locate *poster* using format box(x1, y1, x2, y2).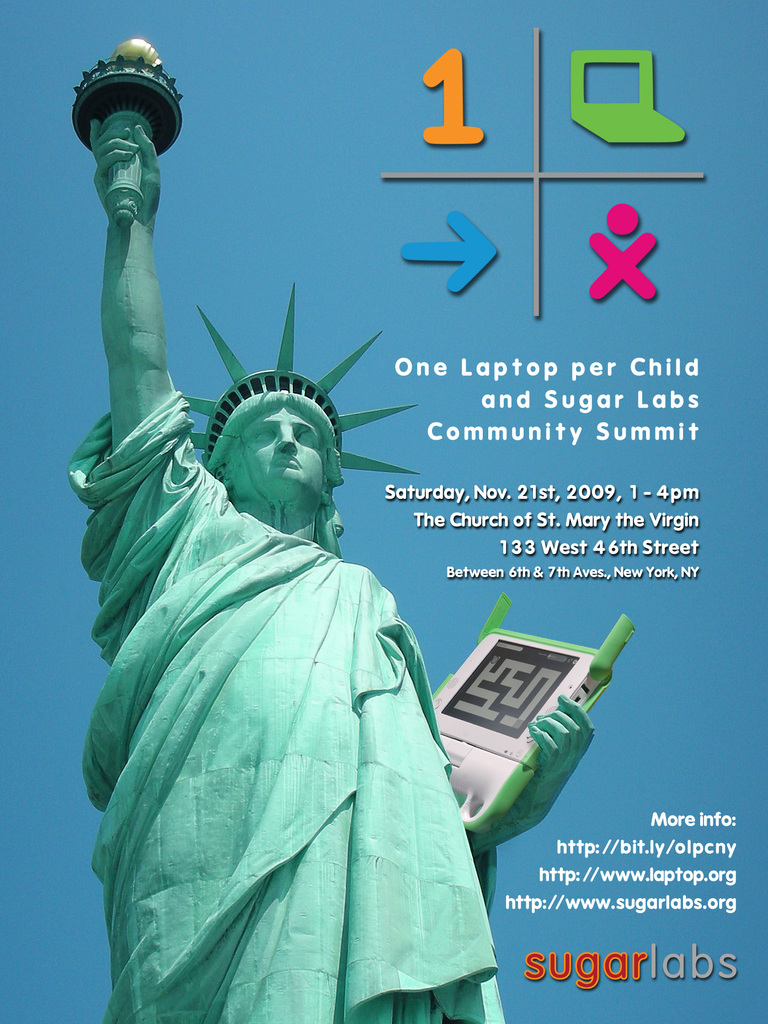
box(0, 0, 767, 1023).
